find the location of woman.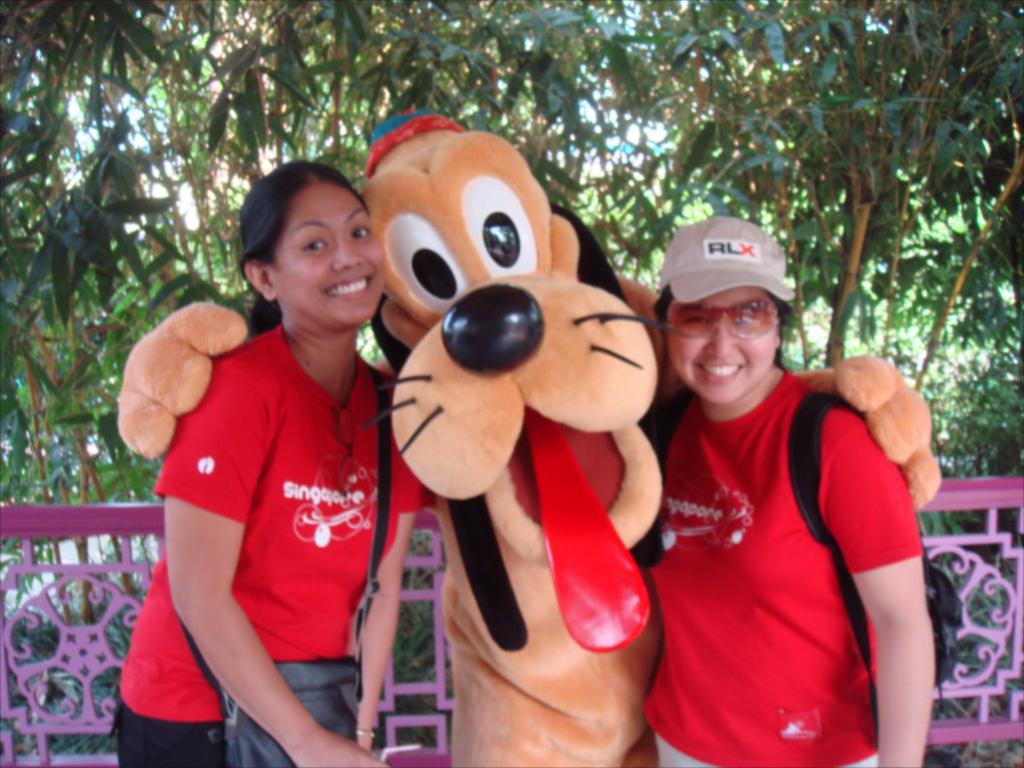
Location: (114, 158, 419, 766).
